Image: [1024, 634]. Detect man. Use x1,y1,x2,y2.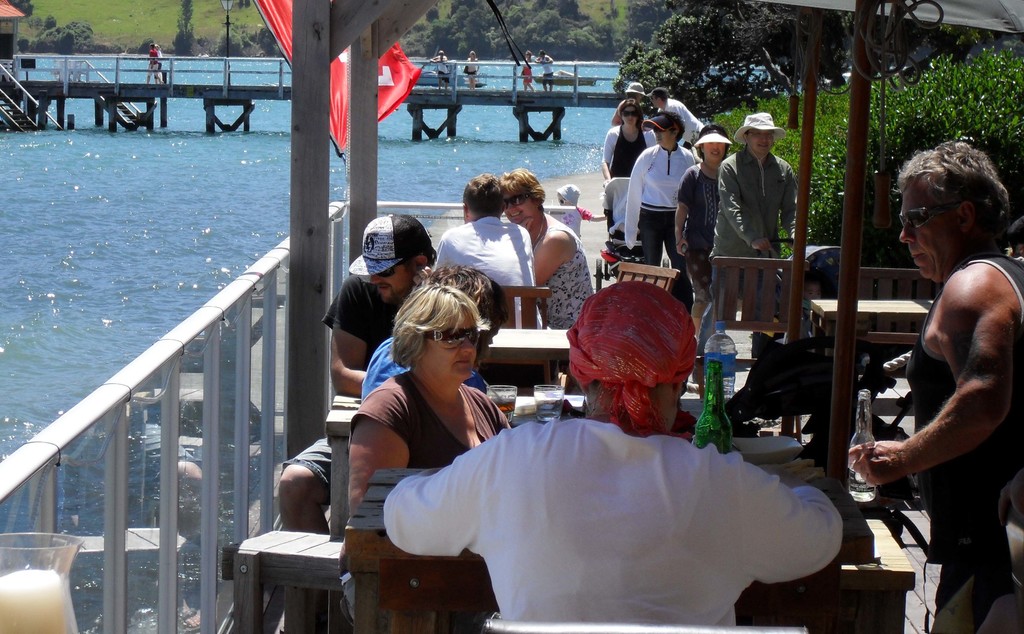
276,211,444,535.
